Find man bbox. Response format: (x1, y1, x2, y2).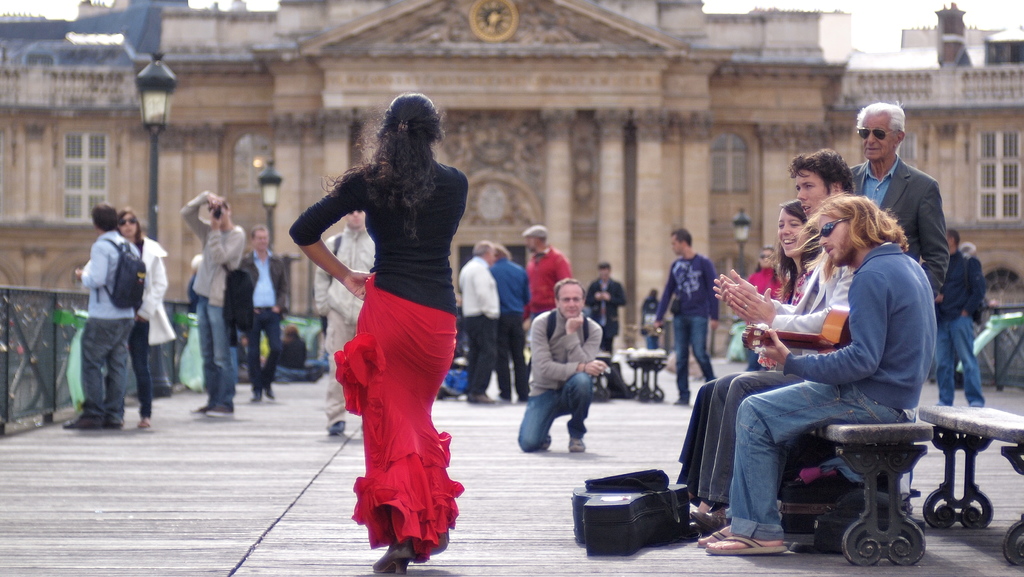
(588, 262, 627, 354).
